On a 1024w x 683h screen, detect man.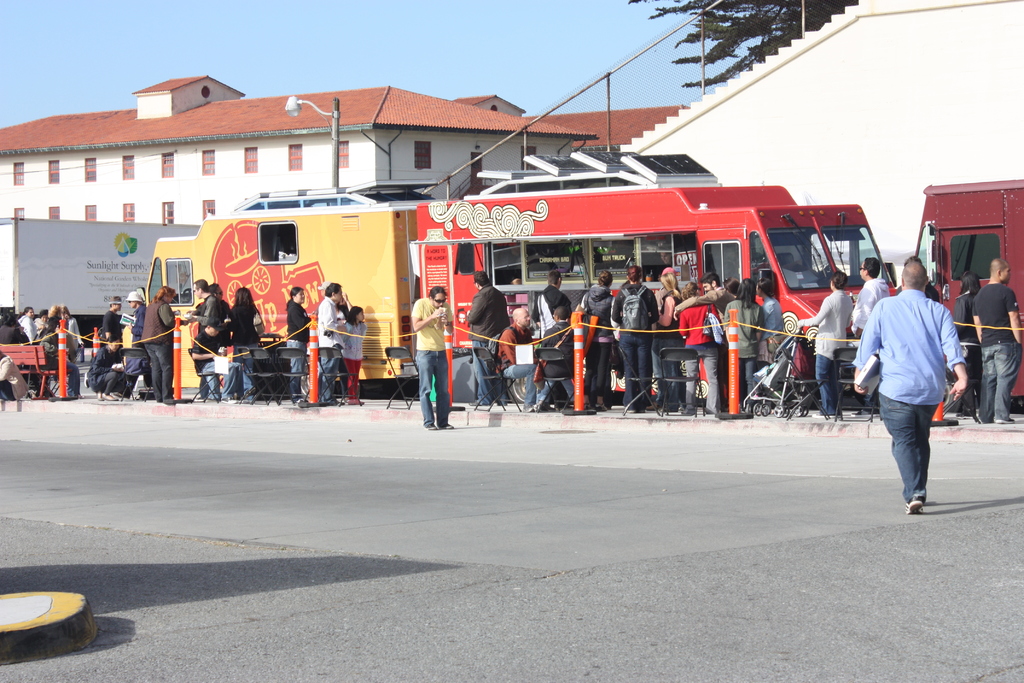
bbox=(611, 264, 660, 413).
